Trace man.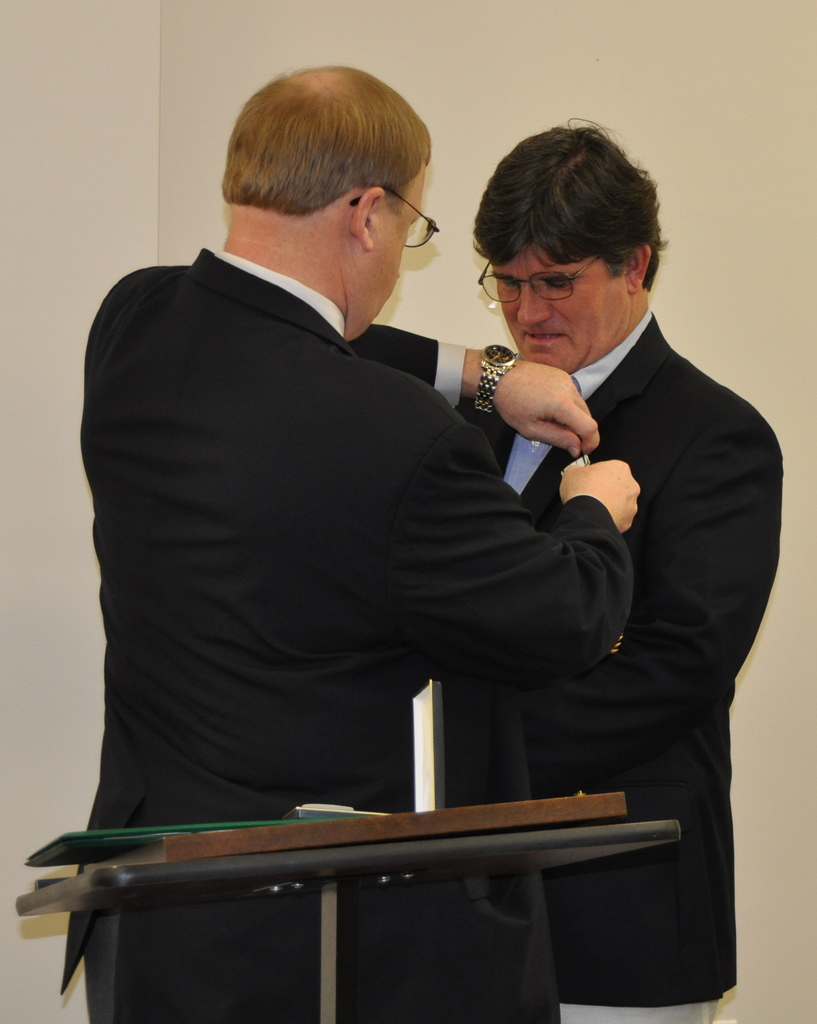
Traced to 432/116/786/1023.
